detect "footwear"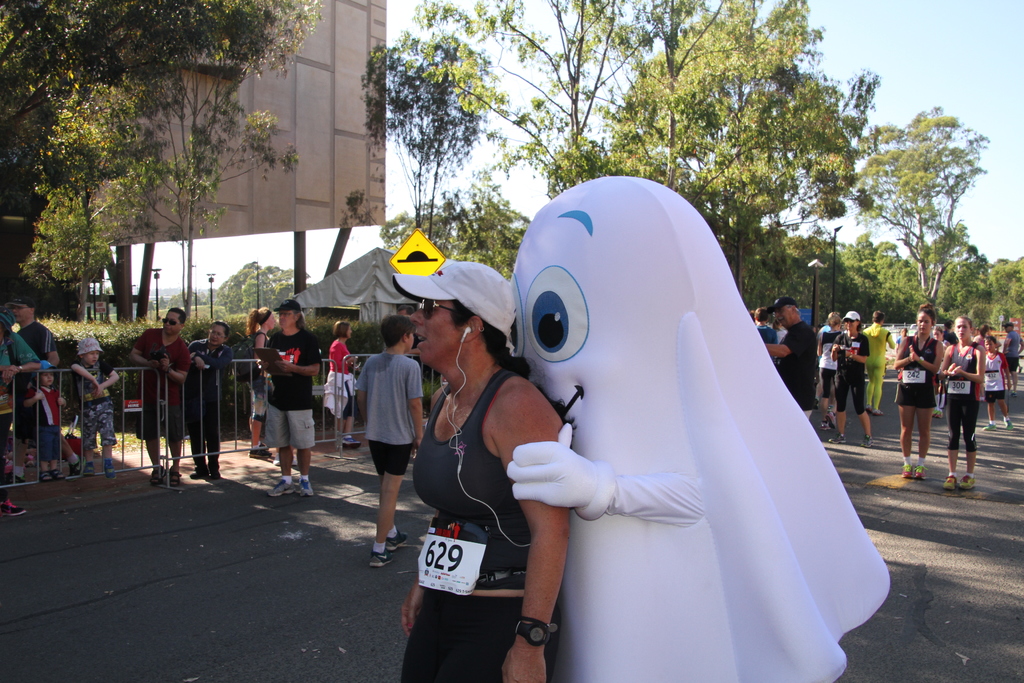
[left=262, top=445, right=273, bottom=457]
